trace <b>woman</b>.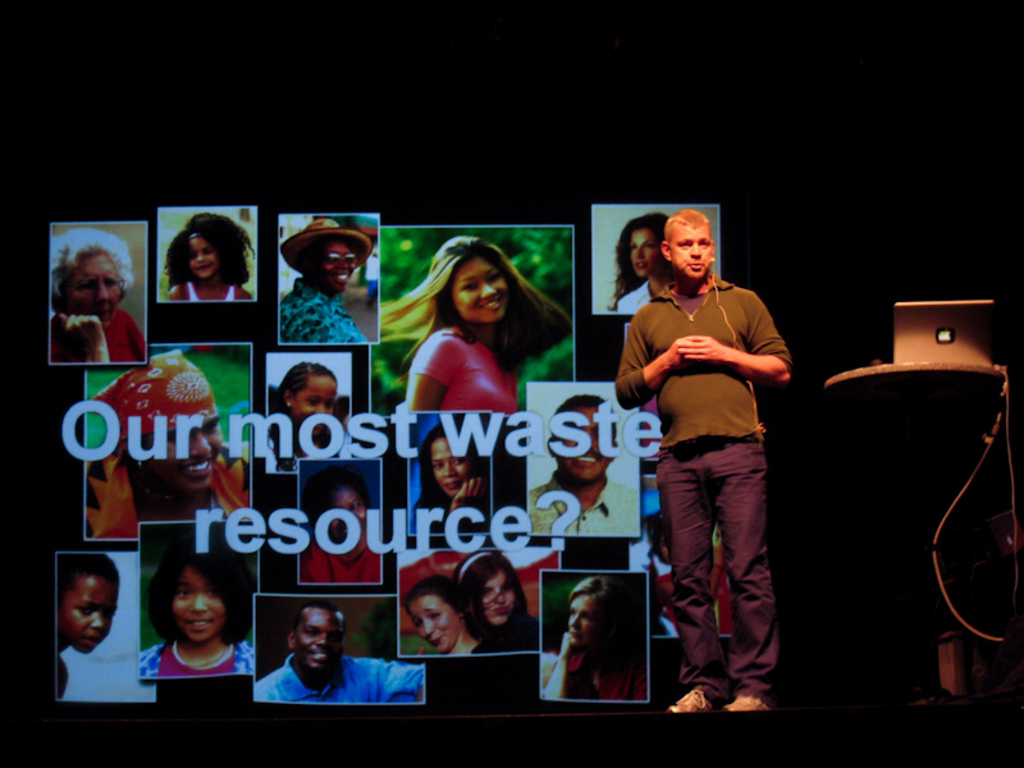
Traced to box=[410, 413, 499, 531].
